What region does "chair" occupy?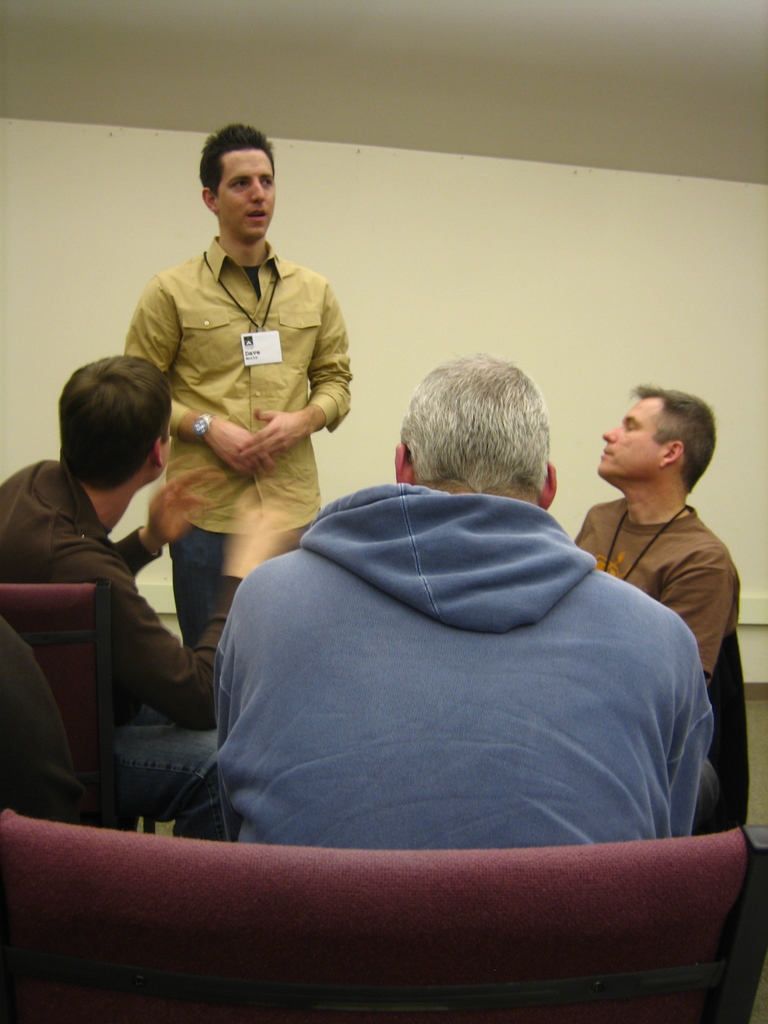
<bbox>0, 584, 228, 808</bbox>.
